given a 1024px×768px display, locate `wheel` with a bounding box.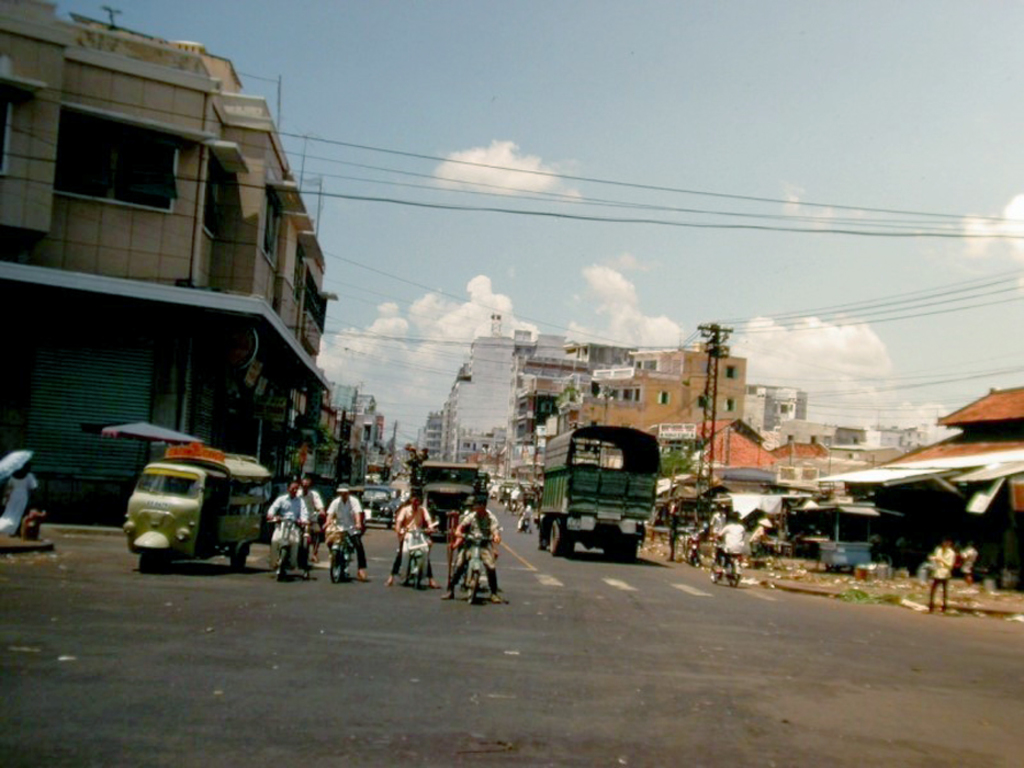
Located: left=465, top=571, right=482, bottom=605.
